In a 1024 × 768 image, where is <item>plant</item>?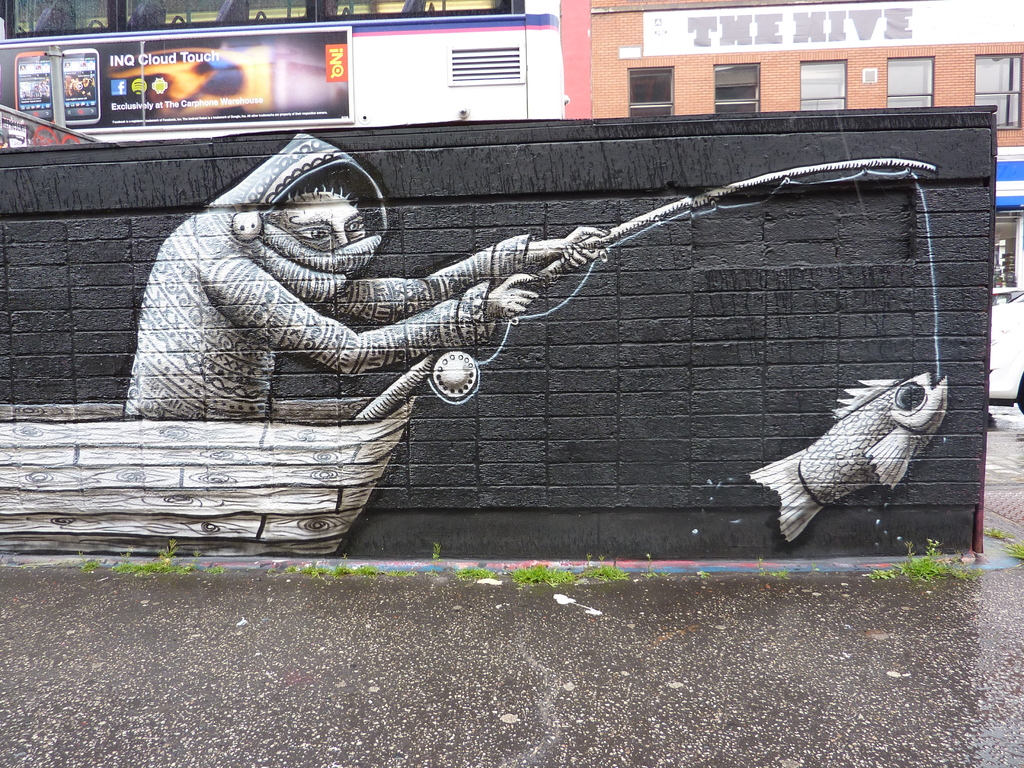
BBox(645, 552, 655, 580).
